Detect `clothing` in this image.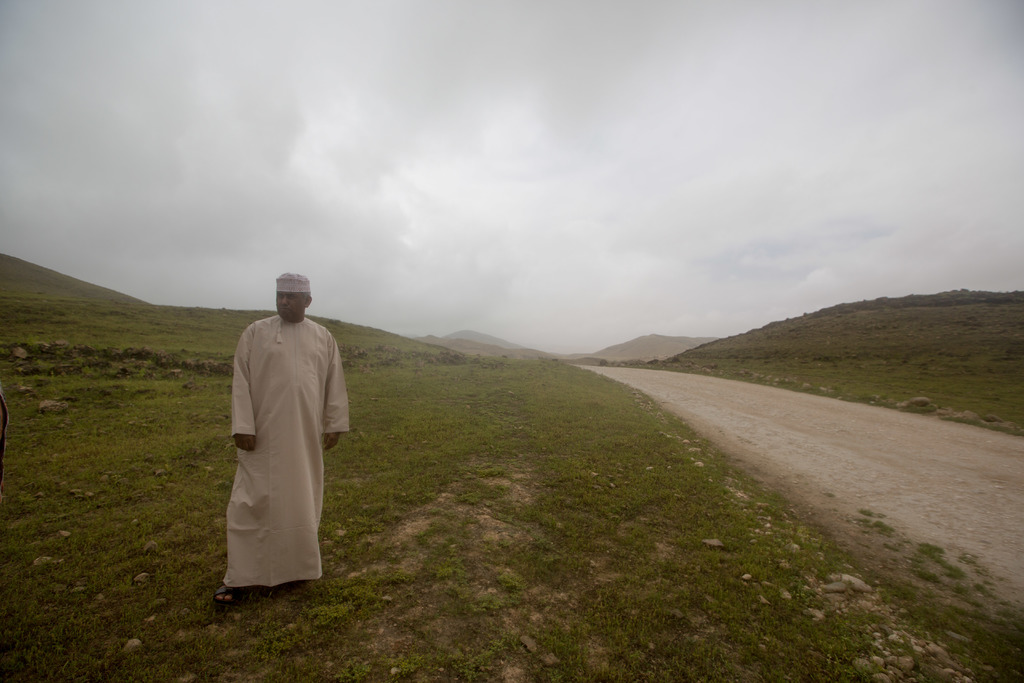
Detection: bbox=[216, 295, 348, 587].
